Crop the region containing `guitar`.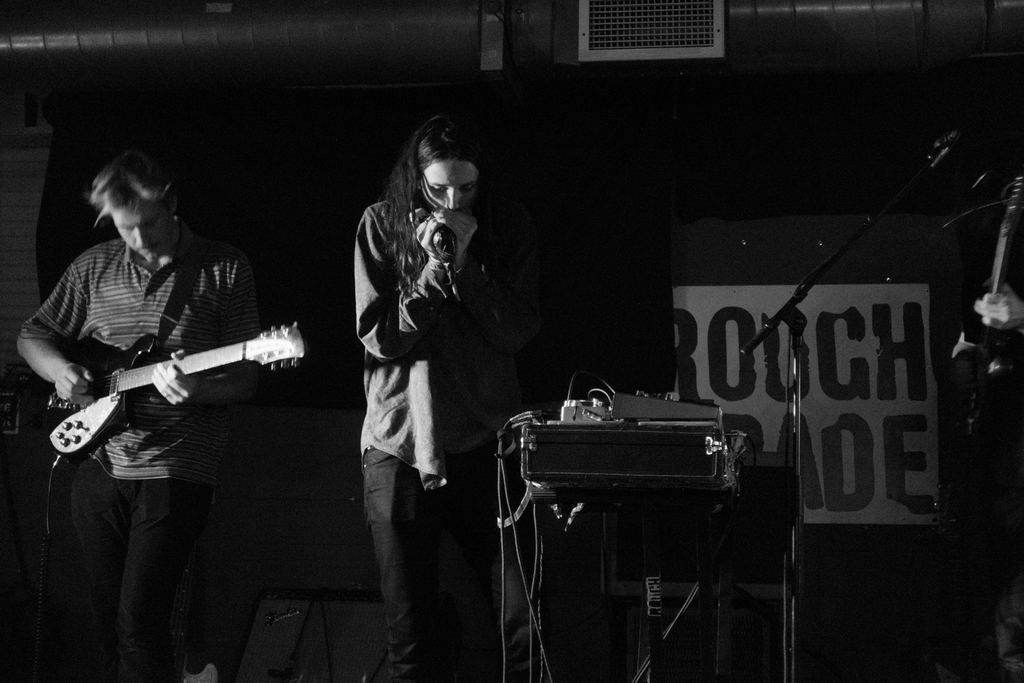
Crop region: left=952, top=174, right=1023, bottom=407.
